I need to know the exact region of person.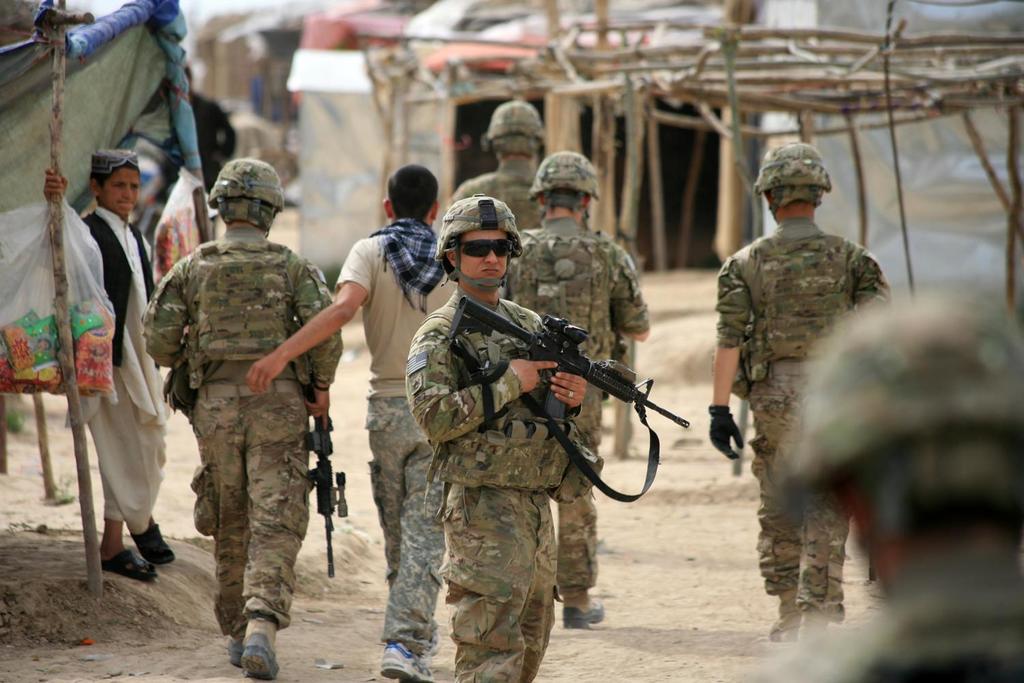
Region: {"left": 498, "top": 151, "right": 651, "bottom": 632}.
